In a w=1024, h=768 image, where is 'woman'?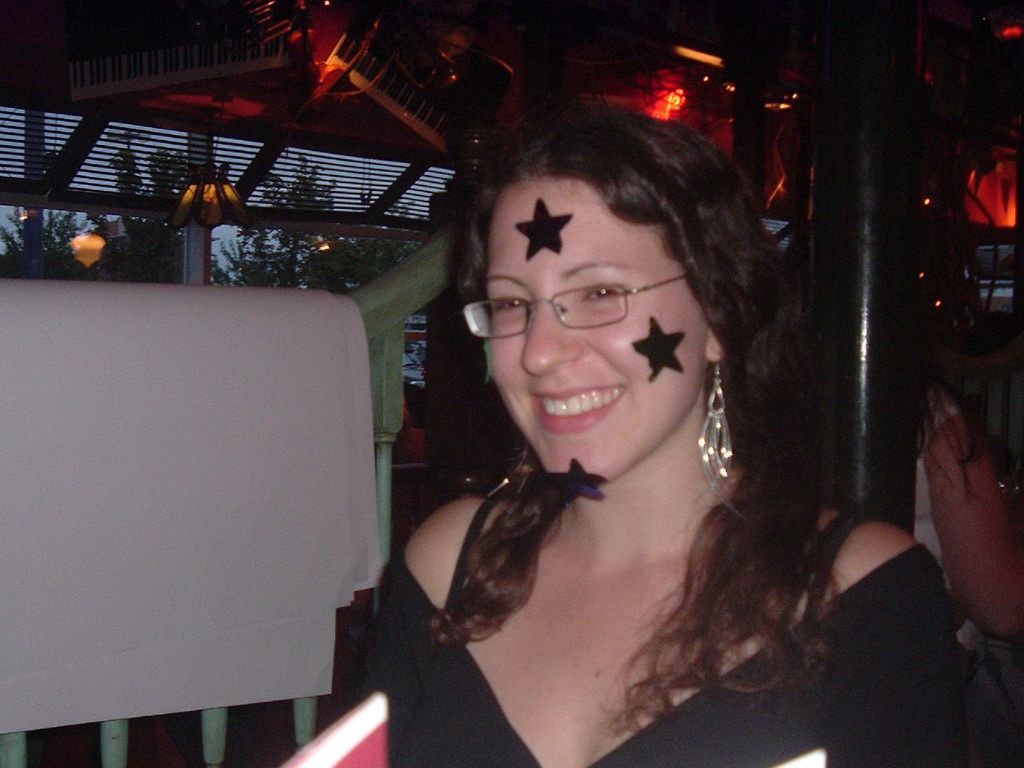
335 94 893 762.
